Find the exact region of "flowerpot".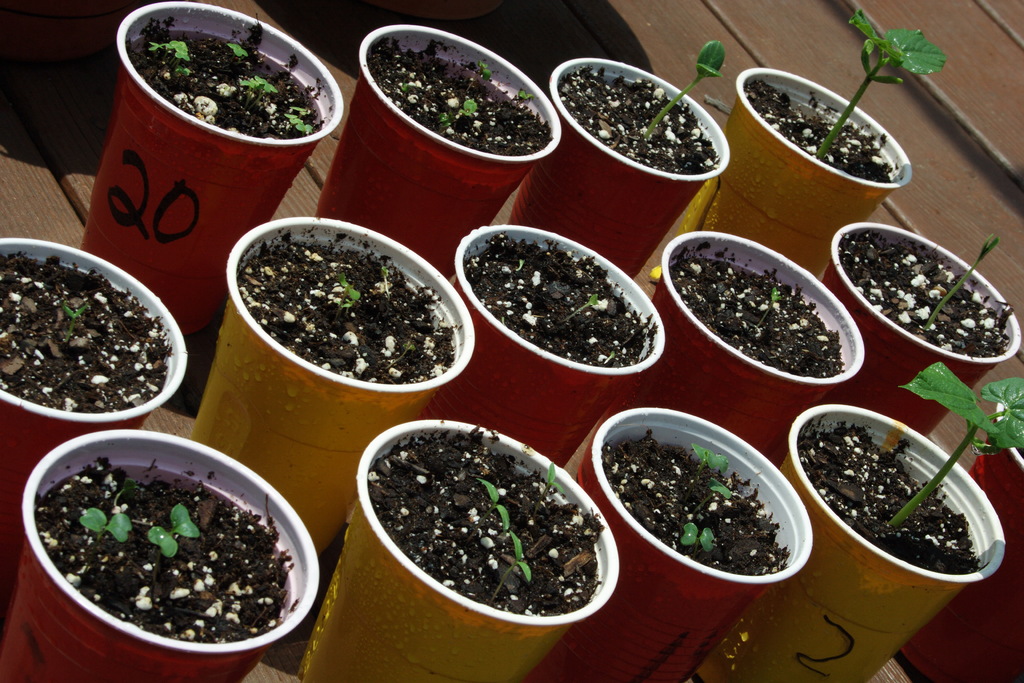
Exact region: [75,1,346,340].
